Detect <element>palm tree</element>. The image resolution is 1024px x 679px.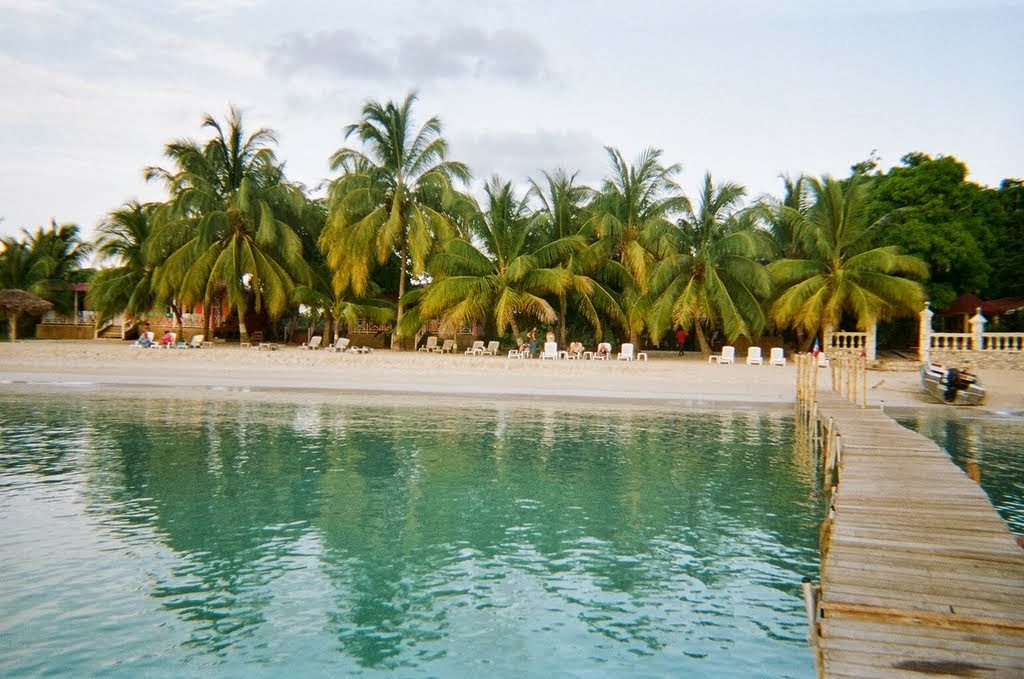
BBox(3, 216, 88, 333).
